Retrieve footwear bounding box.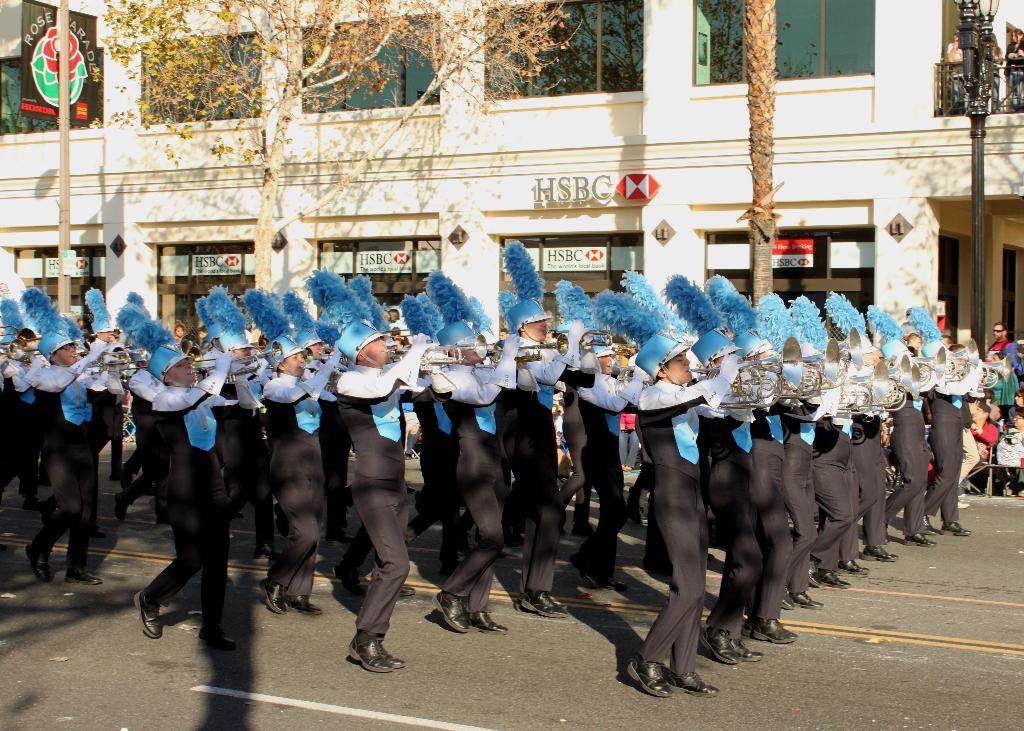
Bounding box: bbox(605, 575, 626, 592).
